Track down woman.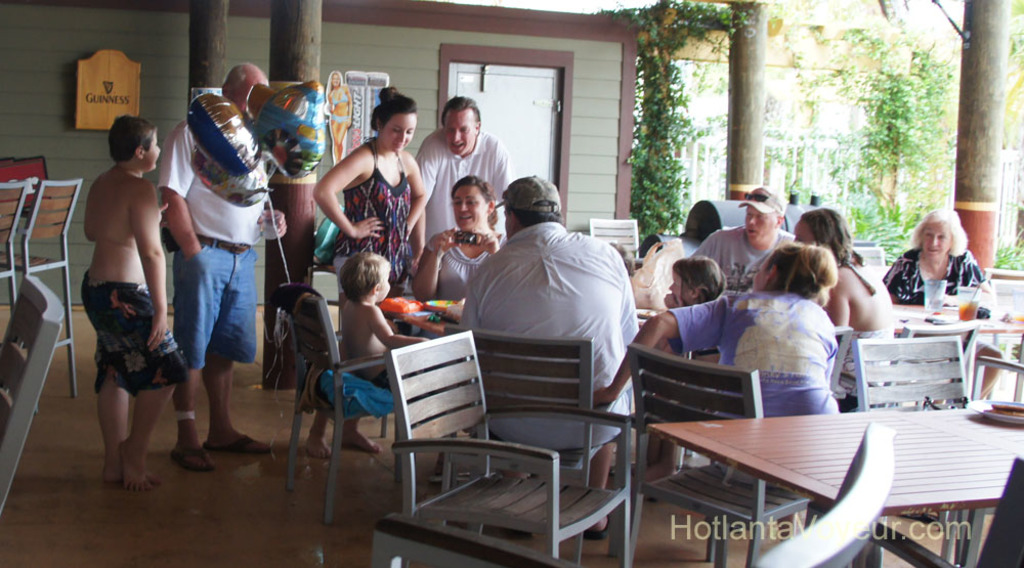
Tracked to [x1=413, y1=172, x2=514, y2=302].
